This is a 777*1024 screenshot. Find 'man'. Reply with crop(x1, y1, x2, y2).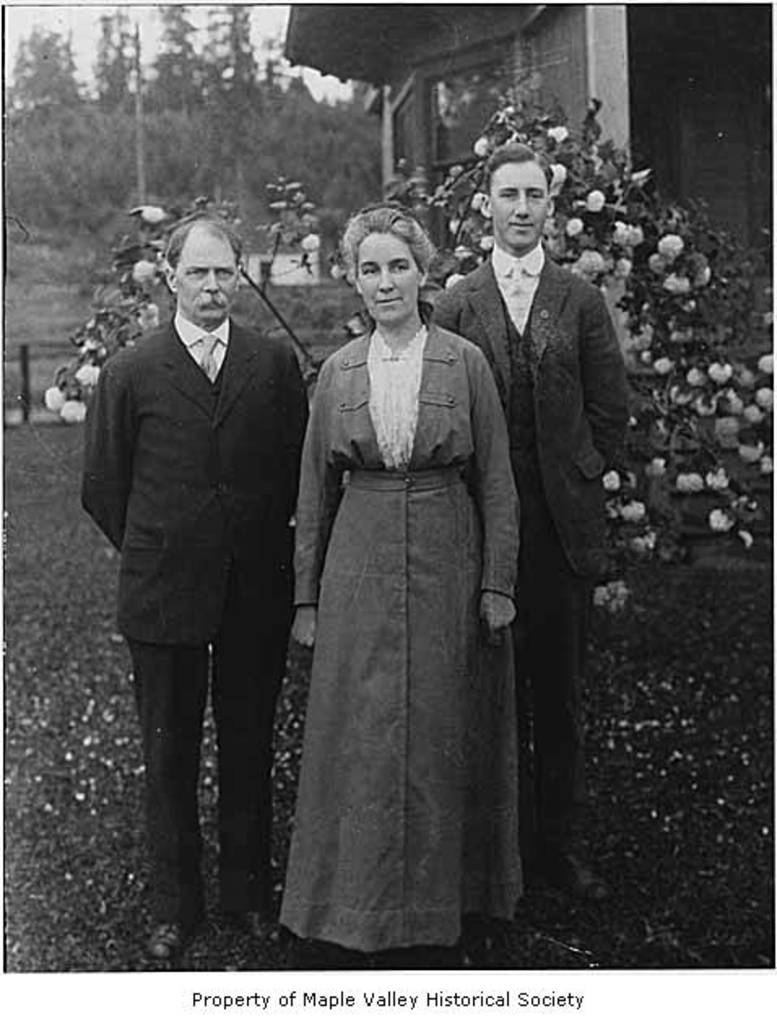
crop(434, 150, 636, 907).
